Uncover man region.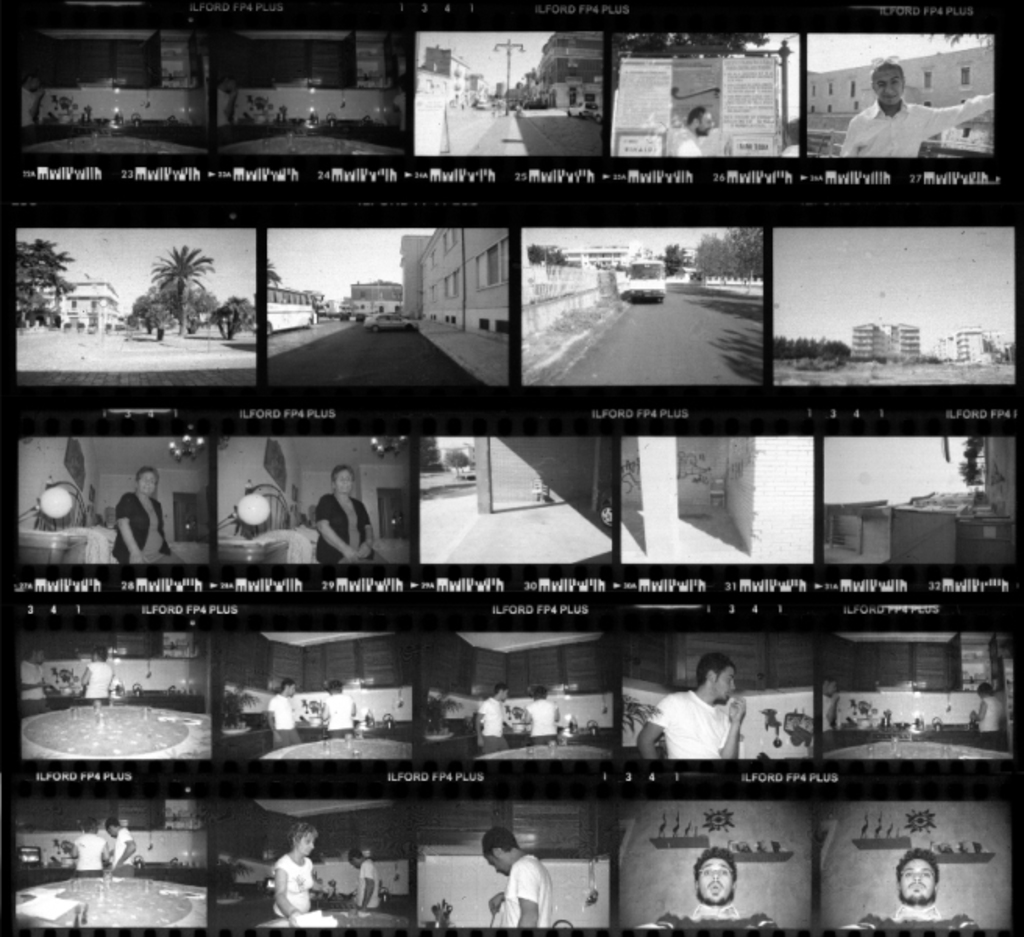
Uncovered: rect(837, 851, 976, 931).
